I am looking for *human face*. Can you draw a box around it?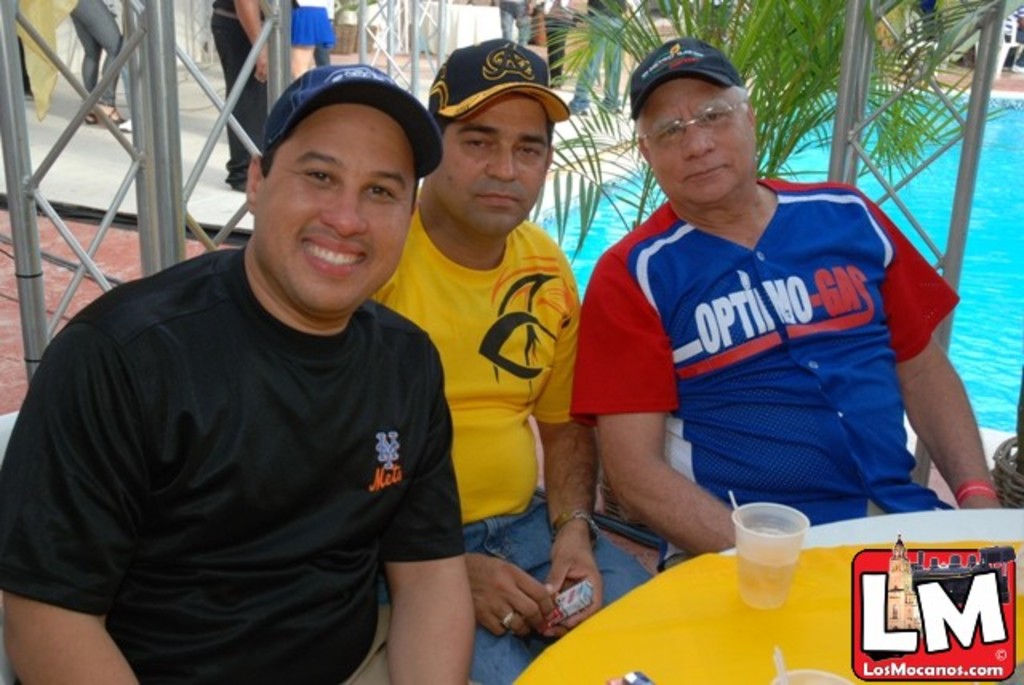
Sure, the bounding box is select_region(432, 93, 549, 238).
